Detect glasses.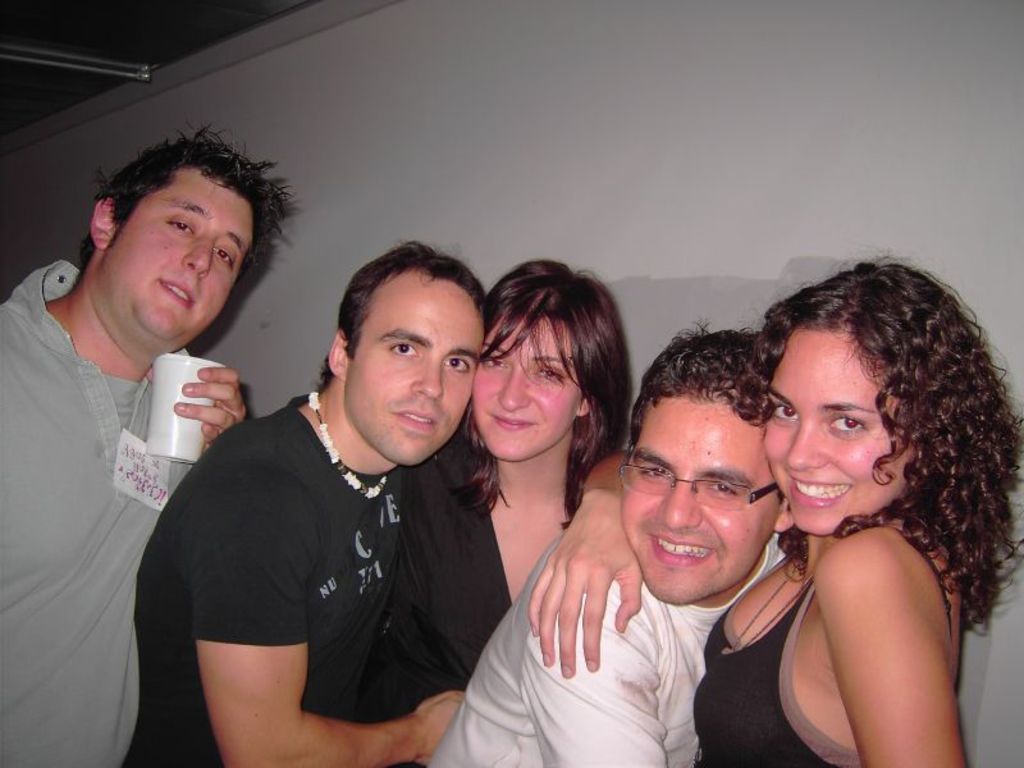
Detected at {"left": 612, "top": 444, "right": 785, "bottom": 515}.
